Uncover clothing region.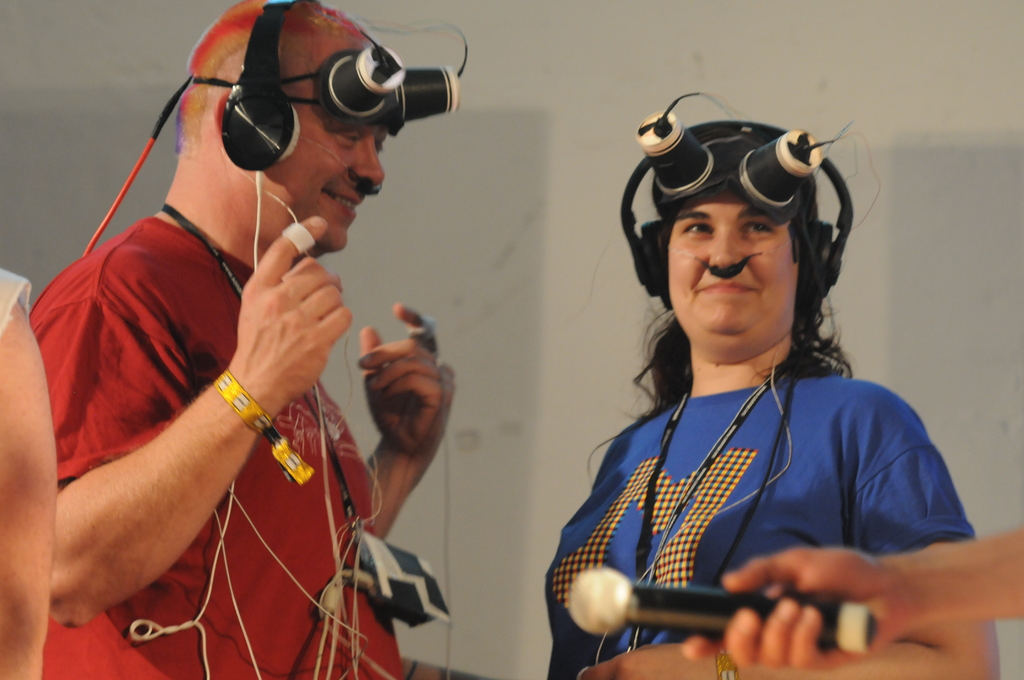
Uncovered: box=[15, 208, 409, 679].
